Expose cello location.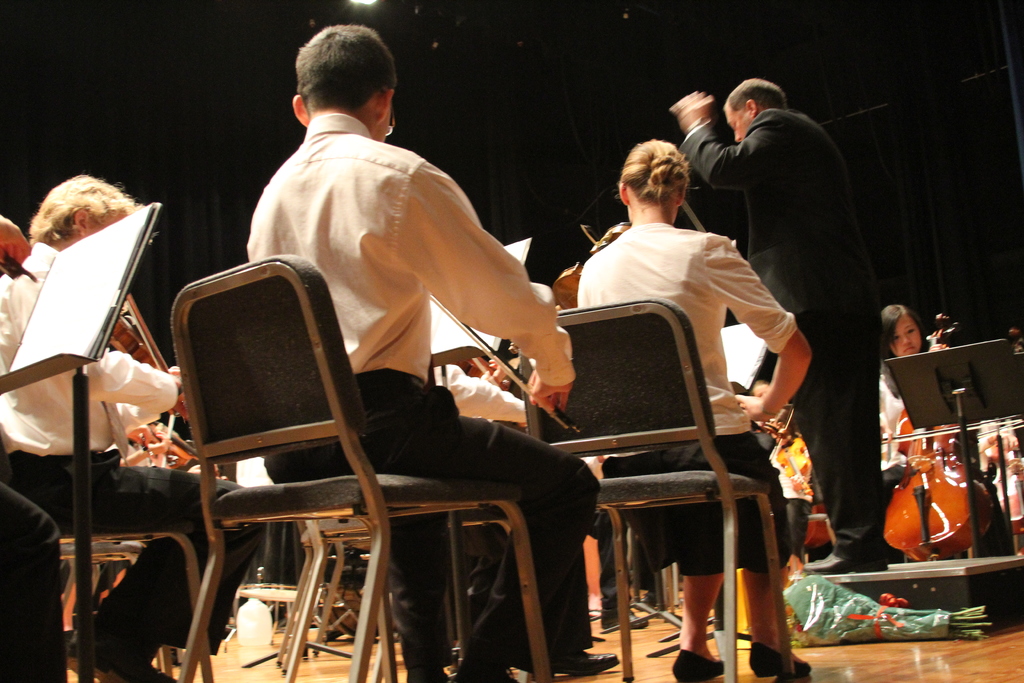
Exposed at [877, 315, 998, 562].
